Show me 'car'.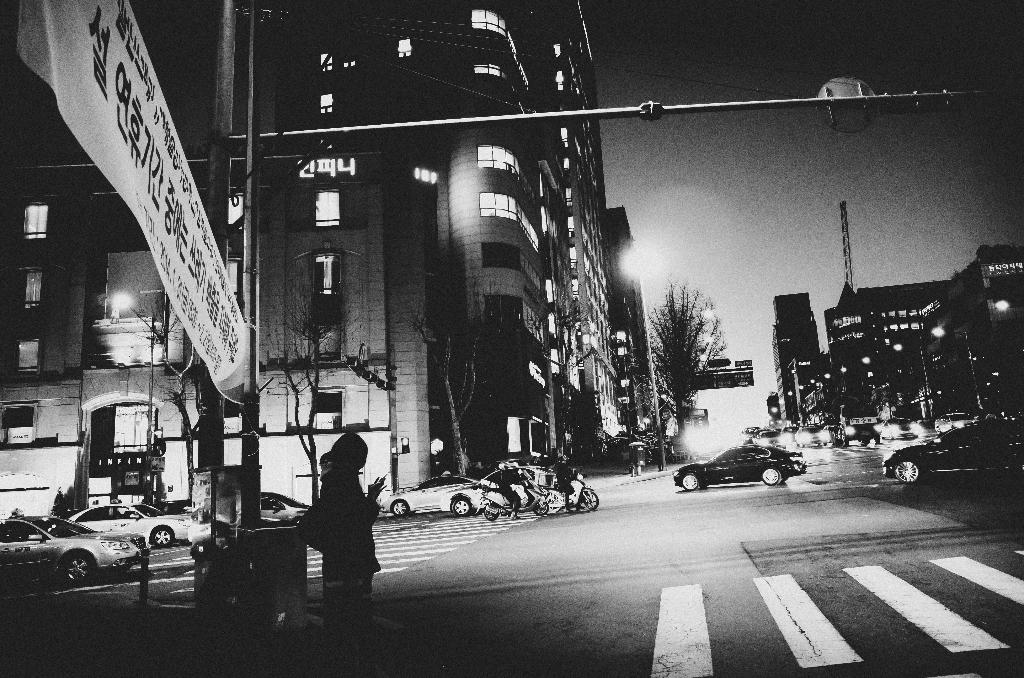
'car' is here: box(781, 424, 801, 442).
